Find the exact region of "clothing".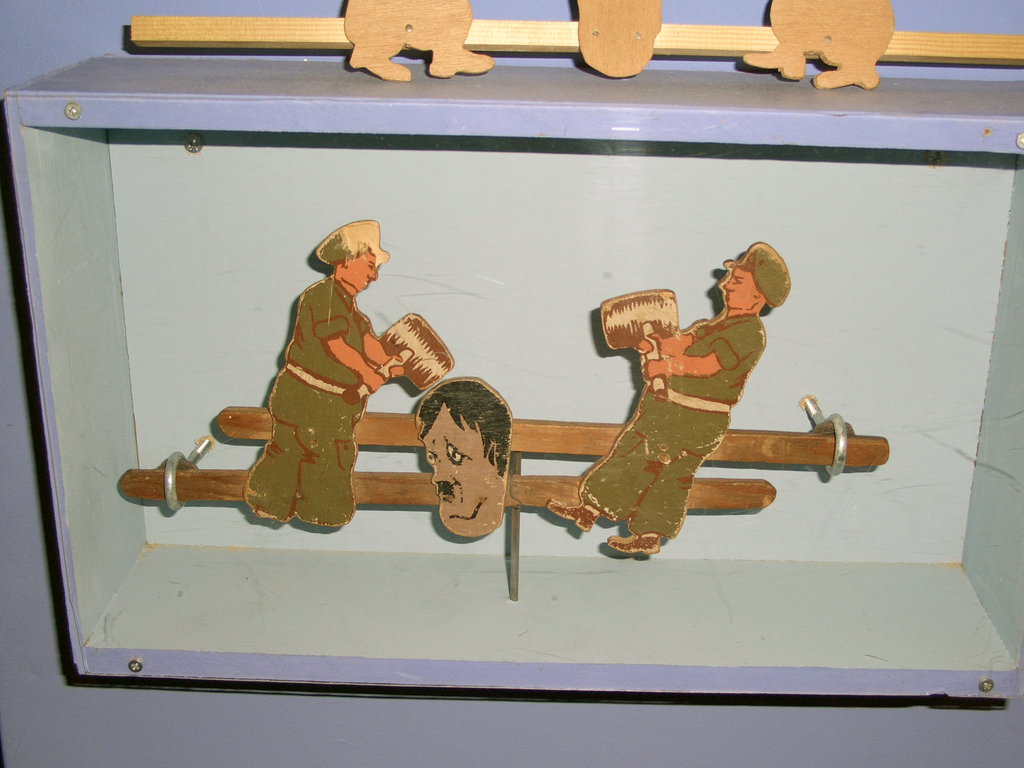
Exact region: BBox(575, 310, 770, 541).
